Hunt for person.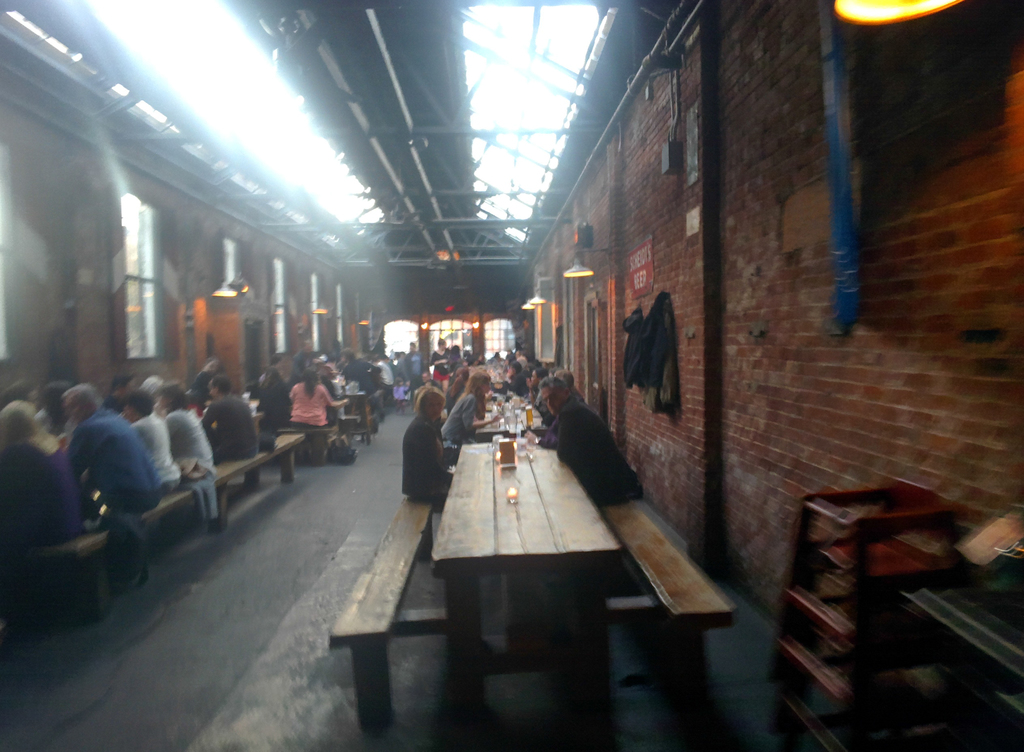
Hunted down at x1=433 y1=368 x2=502 y2=454.
